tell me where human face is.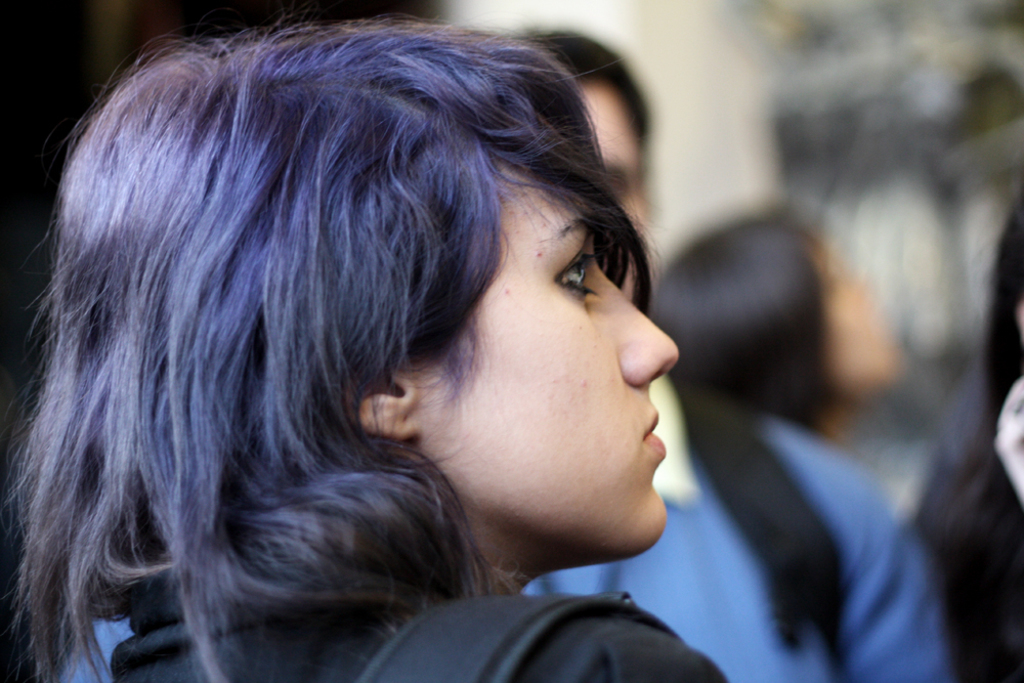
human face is at detection(809, 233, 904, 379).
